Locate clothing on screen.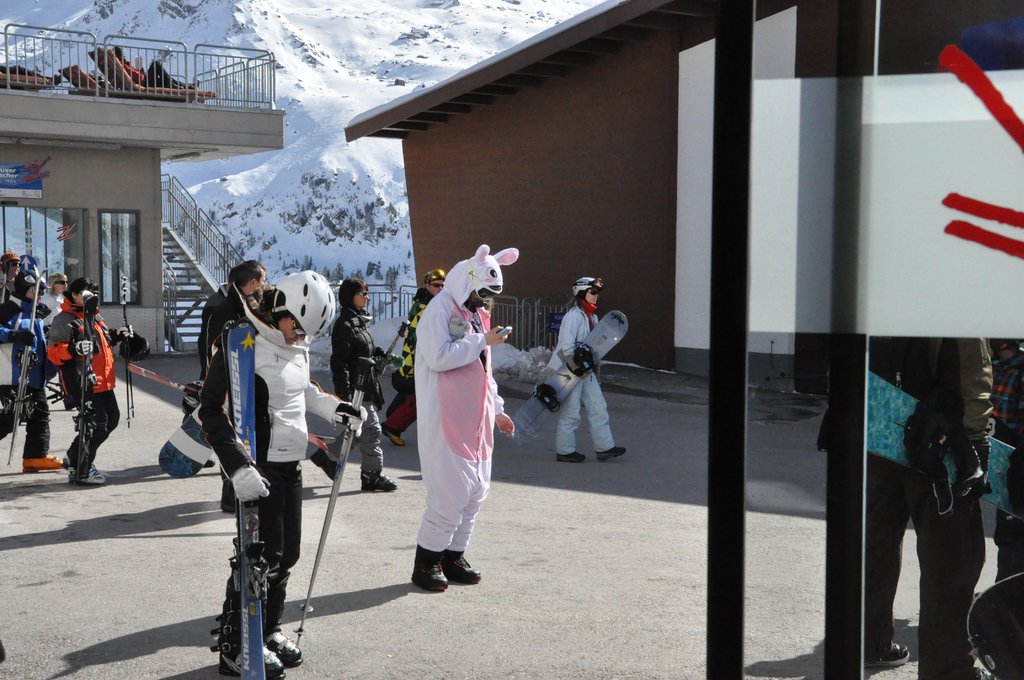
On screen at bbox=(545, 298, 617, 455).
